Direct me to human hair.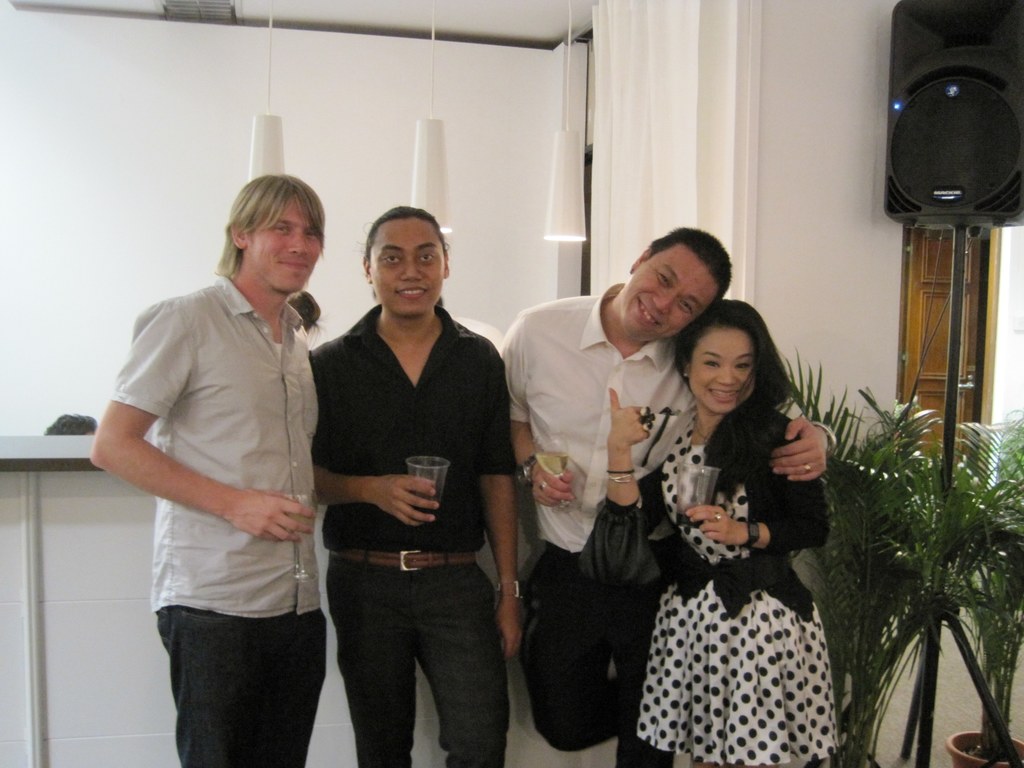
Direction: x1=362 y1=205 x2=448 y2=262.
